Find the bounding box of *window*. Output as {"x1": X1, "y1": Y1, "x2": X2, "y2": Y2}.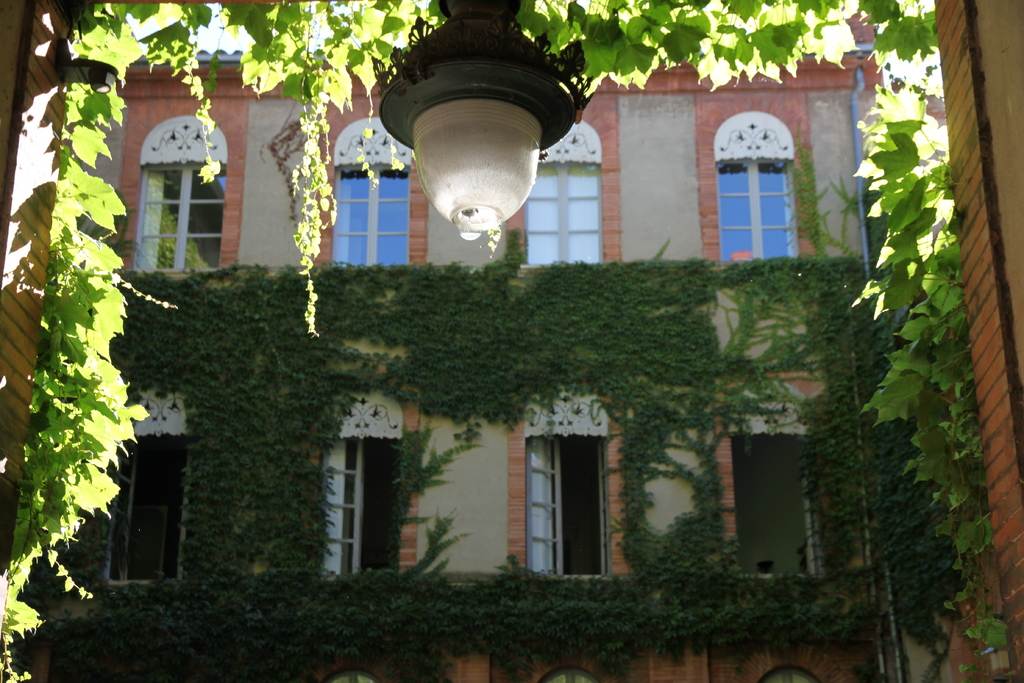
{"x1": 326, "y1": 431, "x2": 412, "y2": 577}.
